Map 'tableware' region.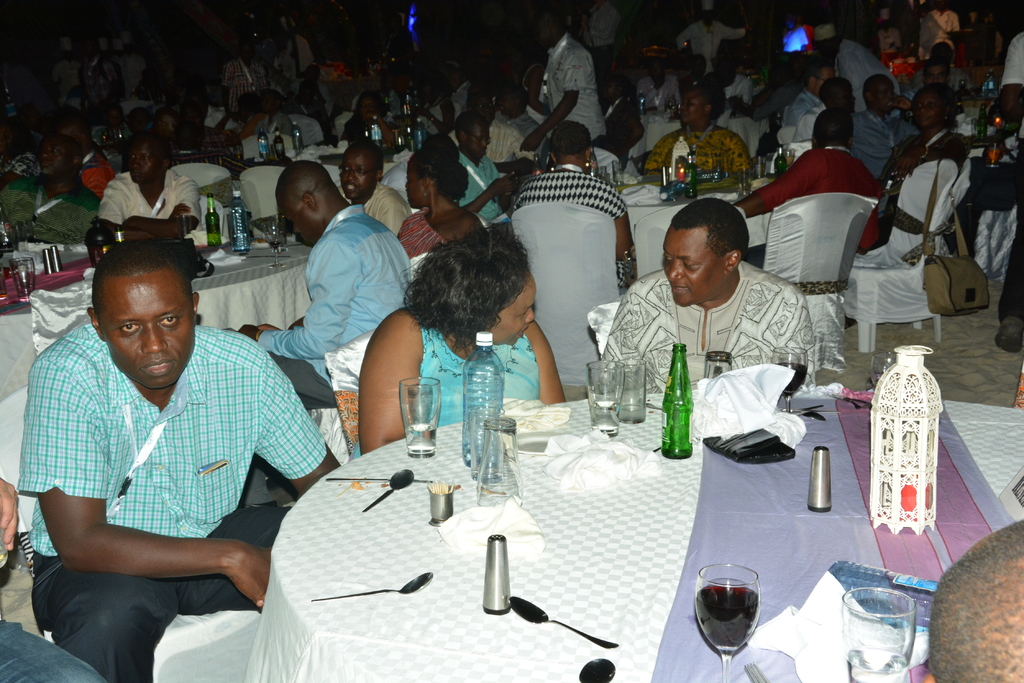
Mapped to bbox(314, 578, 436, 598).
